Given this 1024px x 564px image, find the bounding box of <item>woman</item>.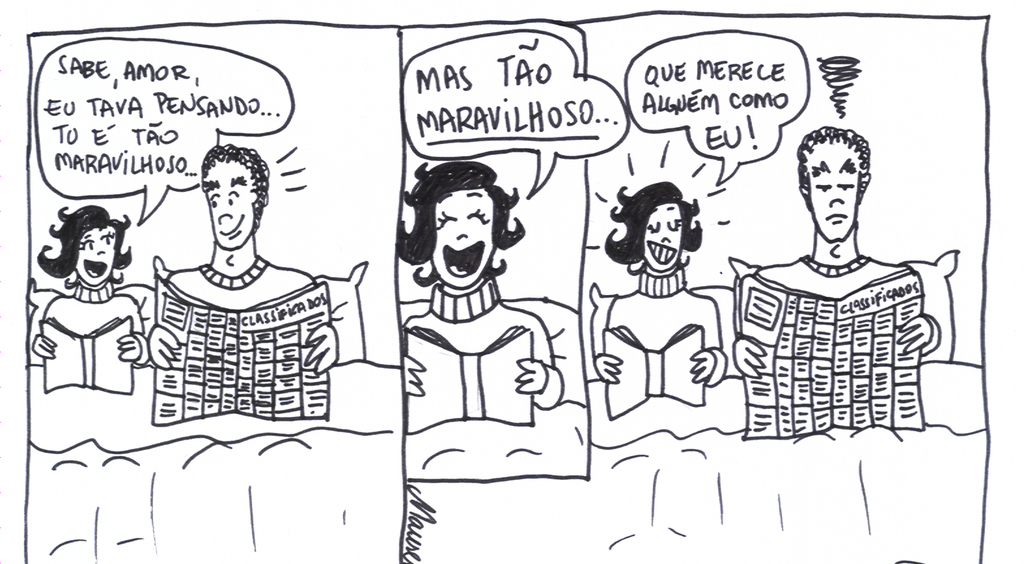
589/167/749/442.
